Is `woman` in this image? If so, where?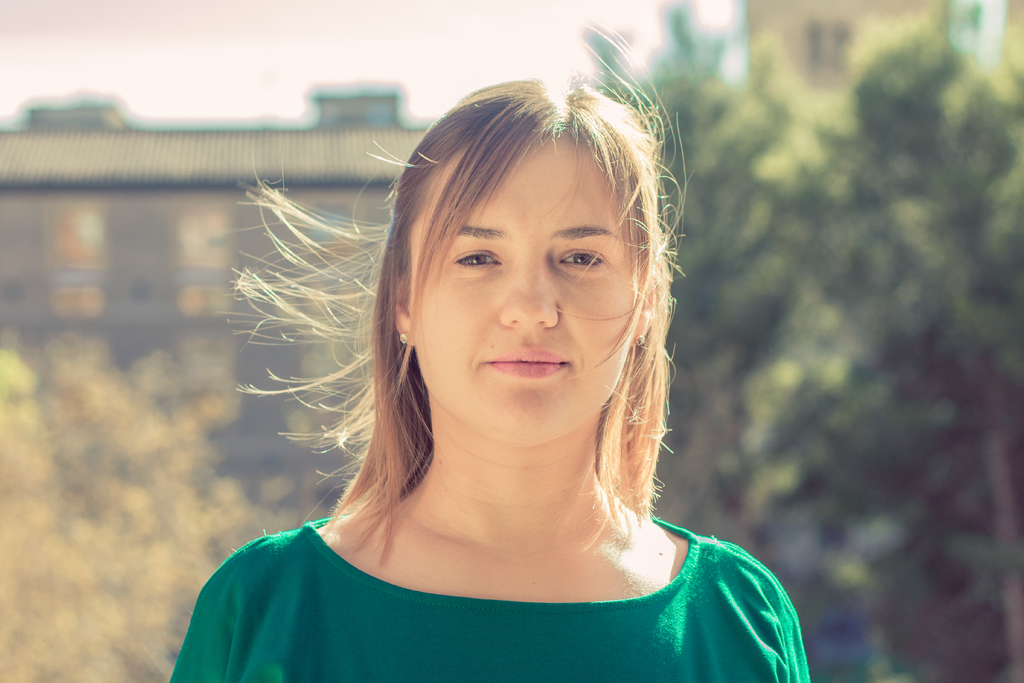
Yes, at (left=203, top=99, right=780, bottom=682).
